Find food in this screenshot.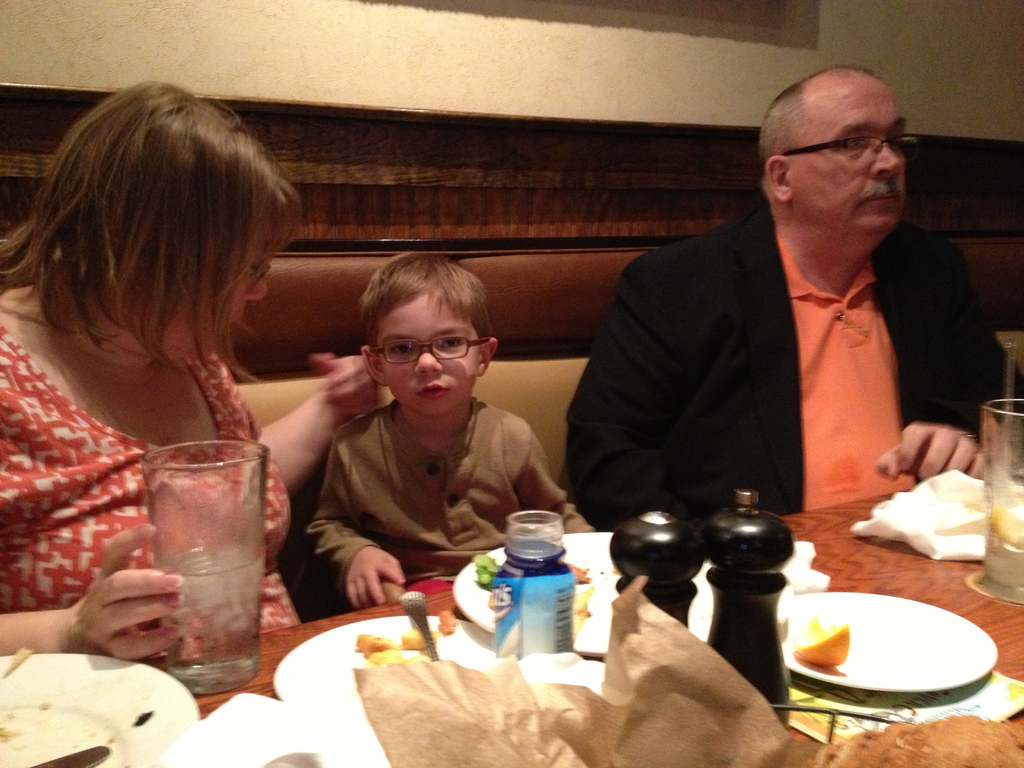
The bounding box for food is 369, 643, 433, 668.
